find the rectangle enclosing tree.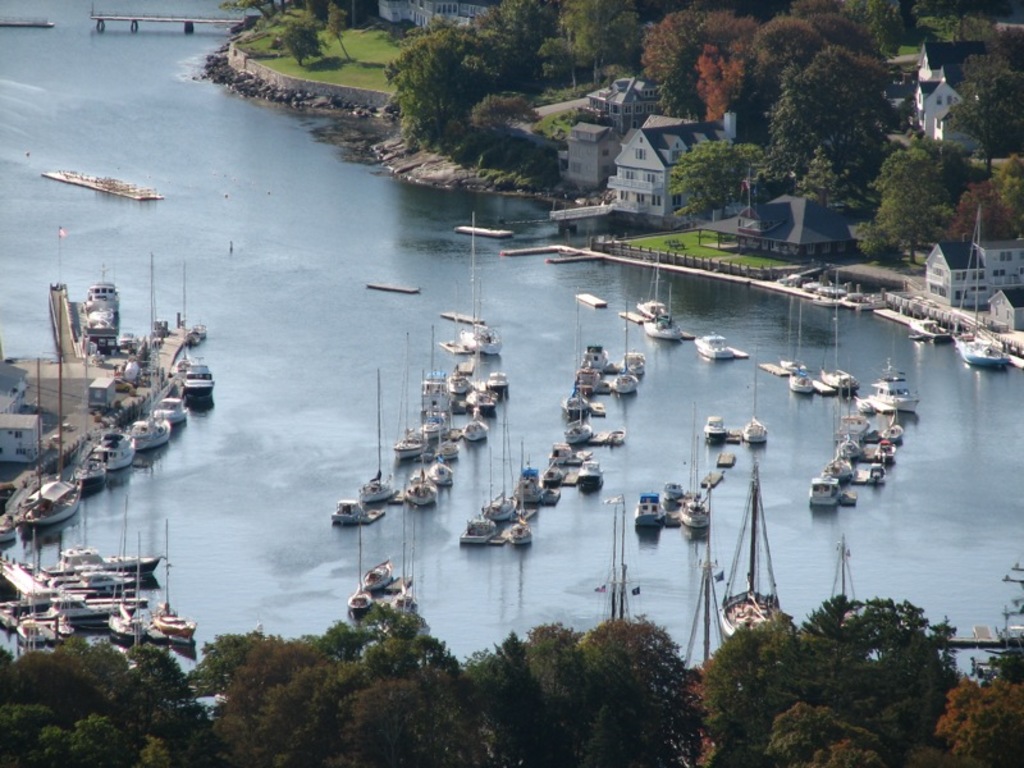
BBox(531, 0, 637, 92).
